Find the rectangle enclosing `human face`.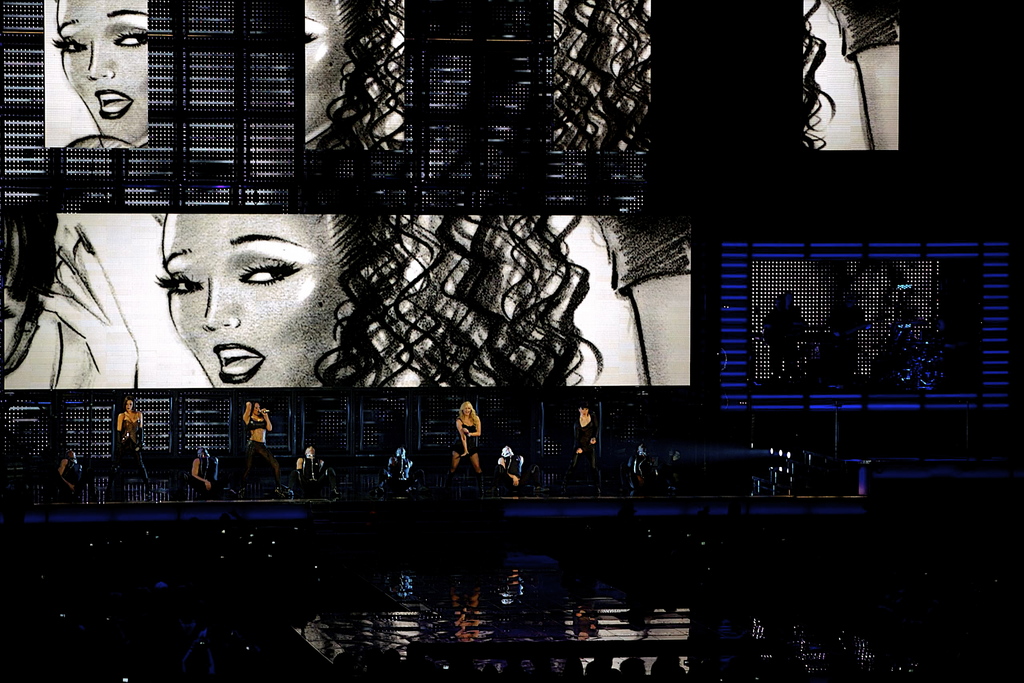
region(463, 406, 470, 415).
